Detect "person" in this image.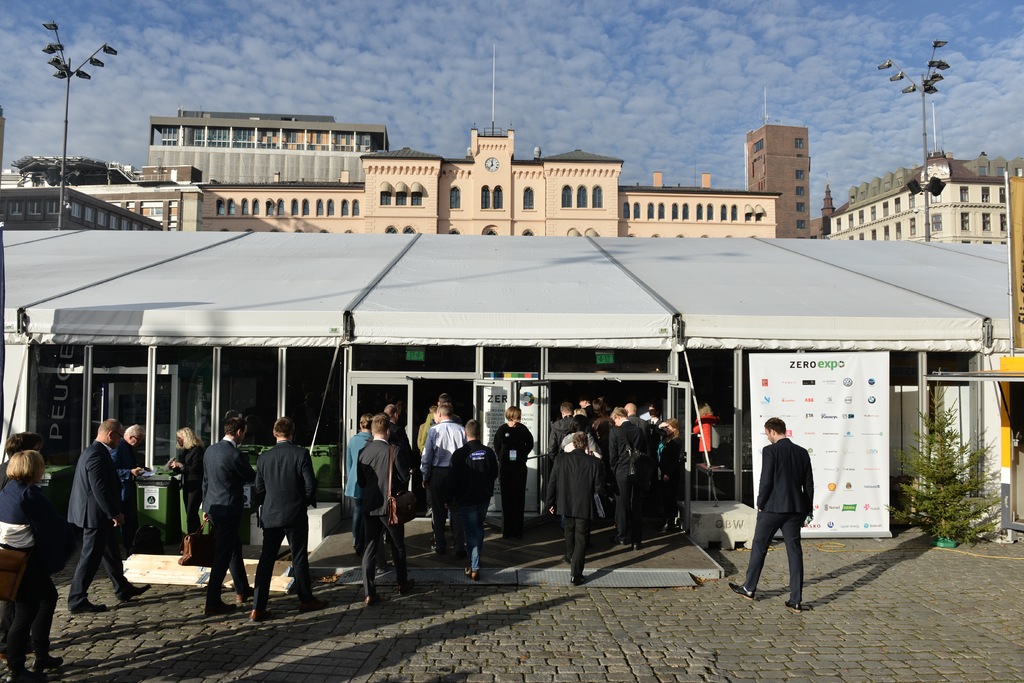
Detection: {"left": 202, "top": 404, "right": 256, "bottom": 616}.
